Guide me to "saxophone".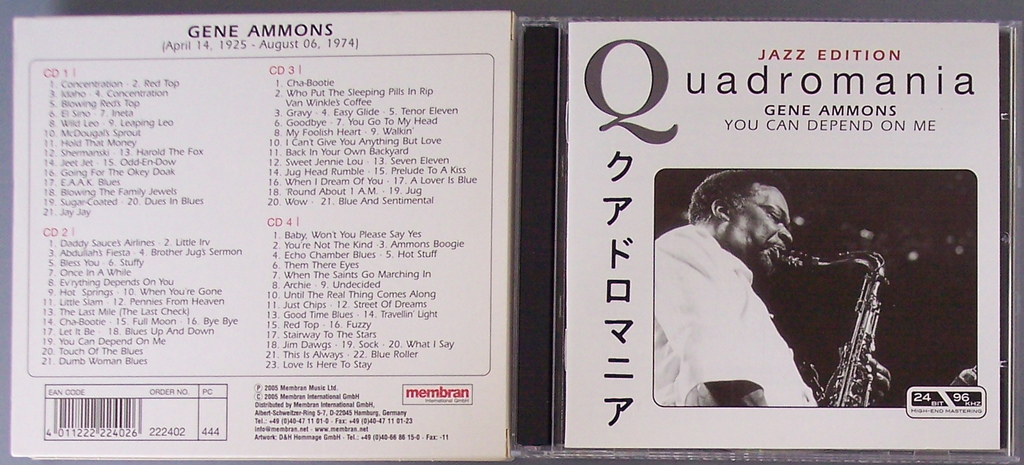
Guidance: {"left": 776, "top": 247, "right": 892, "bottom": 416}.
